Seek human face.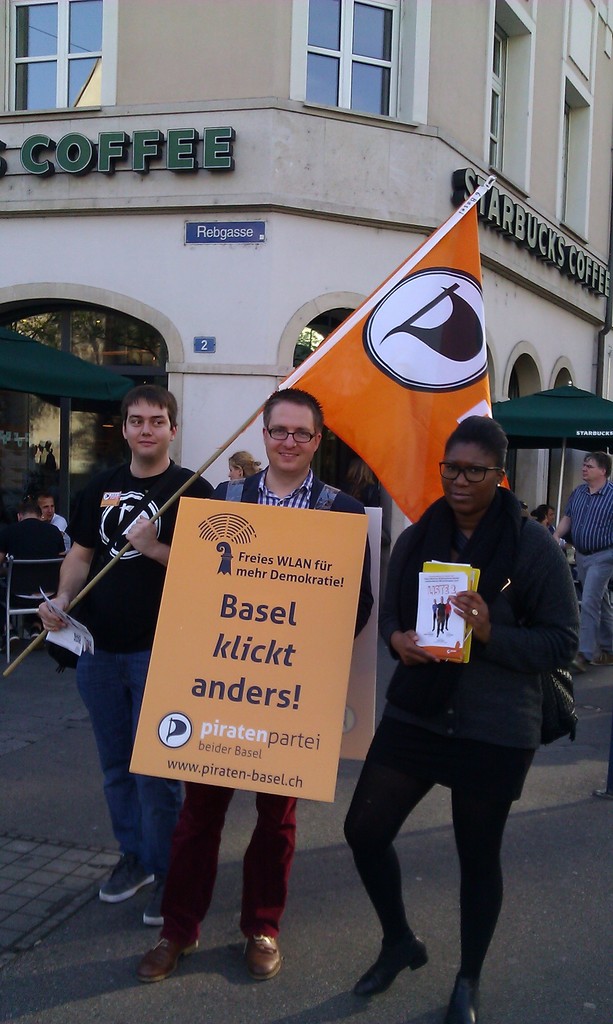
<bbox>41, 501, 54, 522</bbox>.
